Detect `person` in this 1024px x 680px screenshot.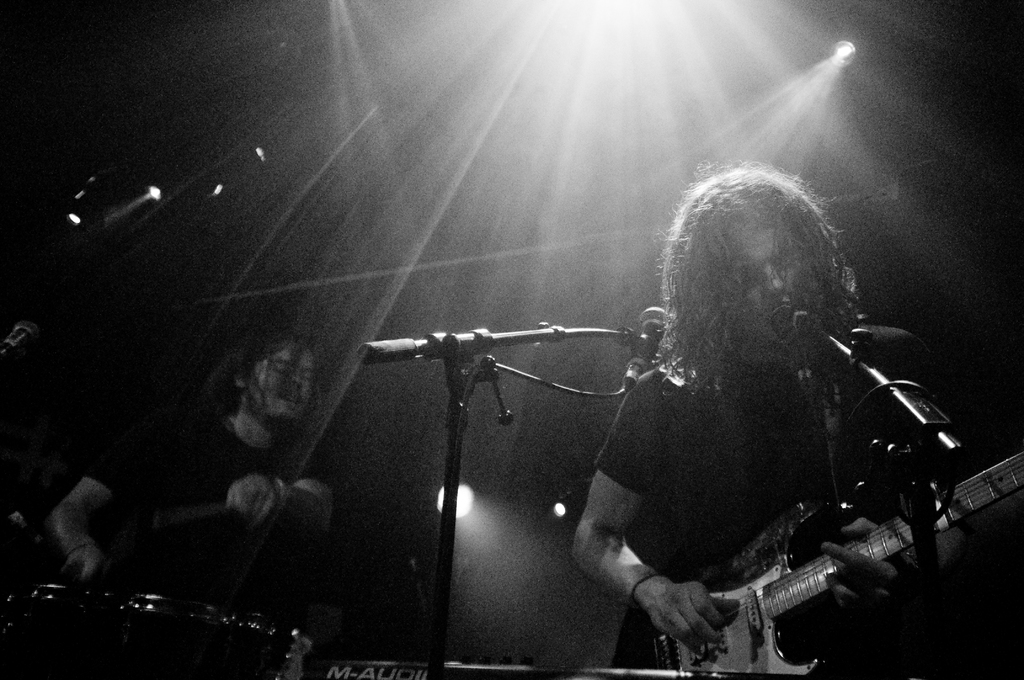
Detection: <box>620,136,934,679</box>.
